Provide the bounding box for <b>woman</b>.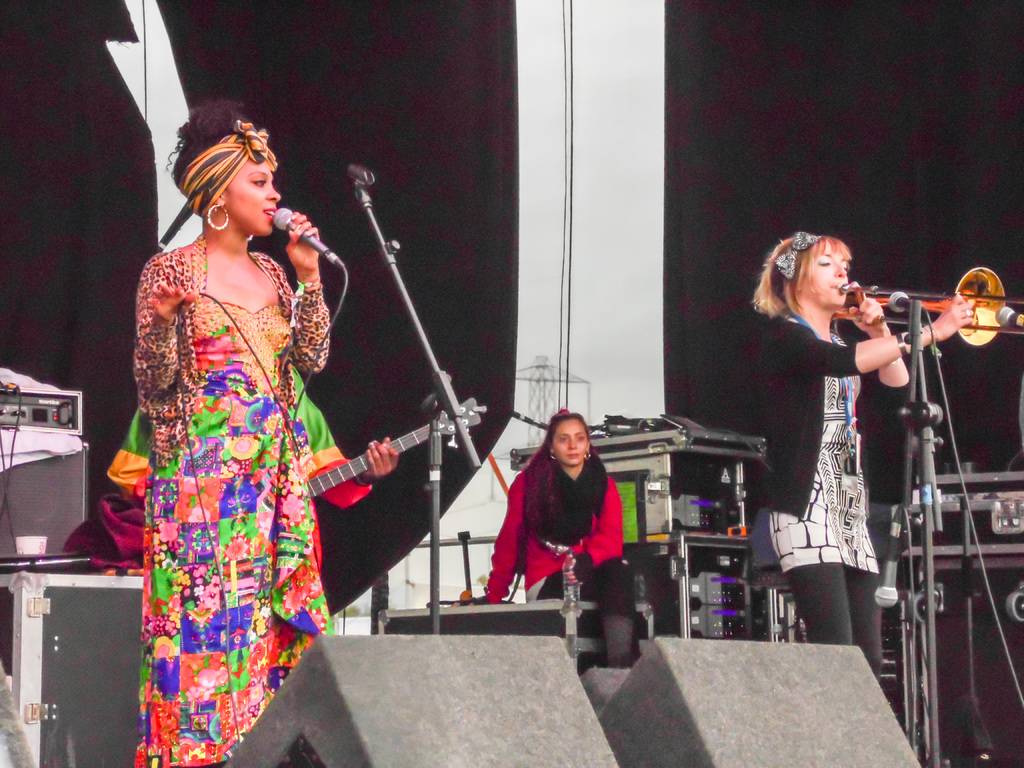
<bbox>131, 98, 329, 767</bbox>.
